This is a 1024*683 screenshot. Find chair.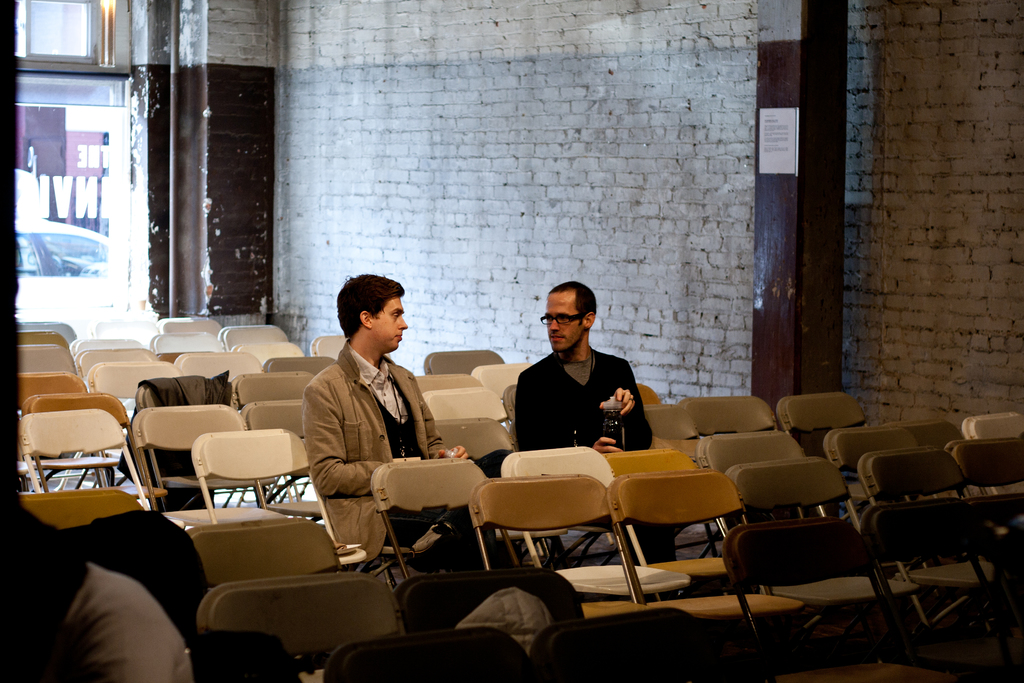
Bounding box: Rect(472, 358, 530, 408).
